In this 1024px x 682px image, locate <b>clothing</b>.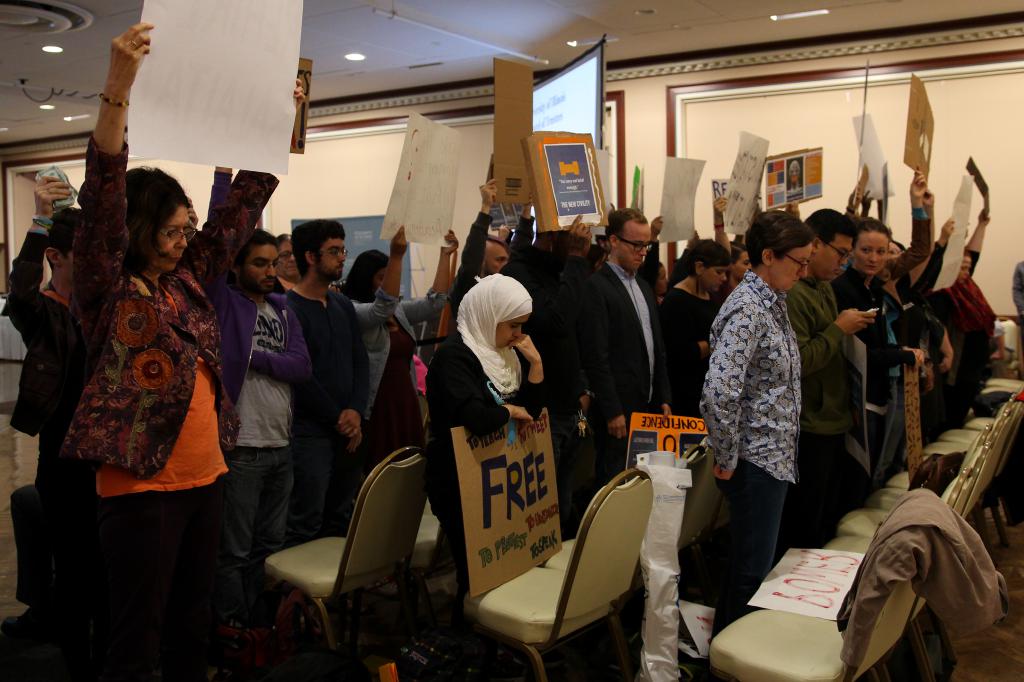
Bounding box: <box>698,269,804,647</box>.
